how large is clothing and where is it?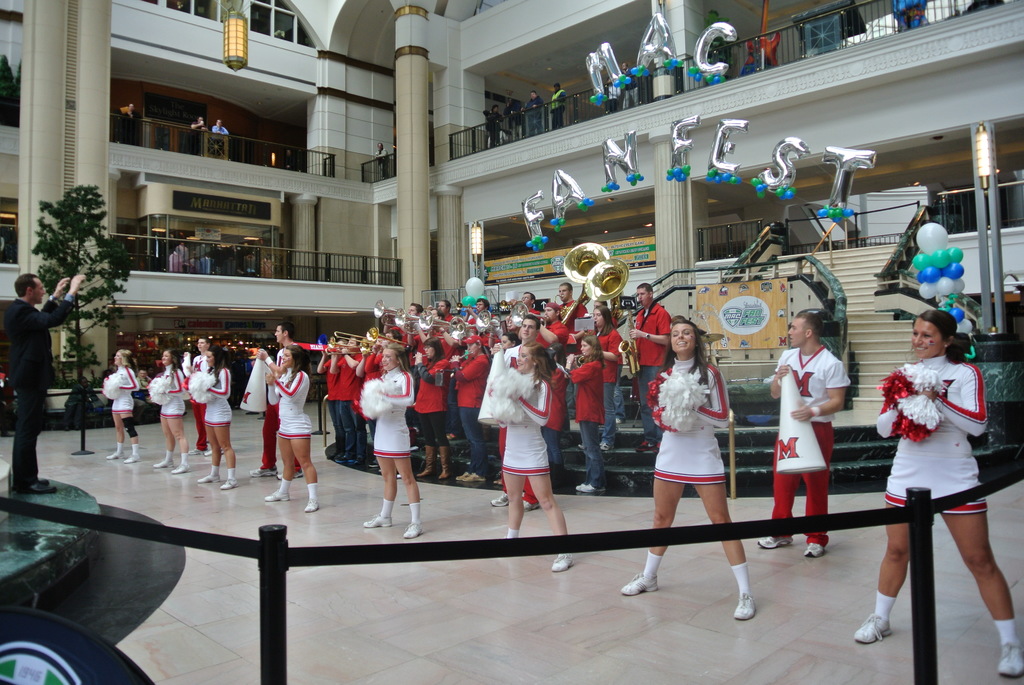
Bounding box: 267, 366, 316, 442.
